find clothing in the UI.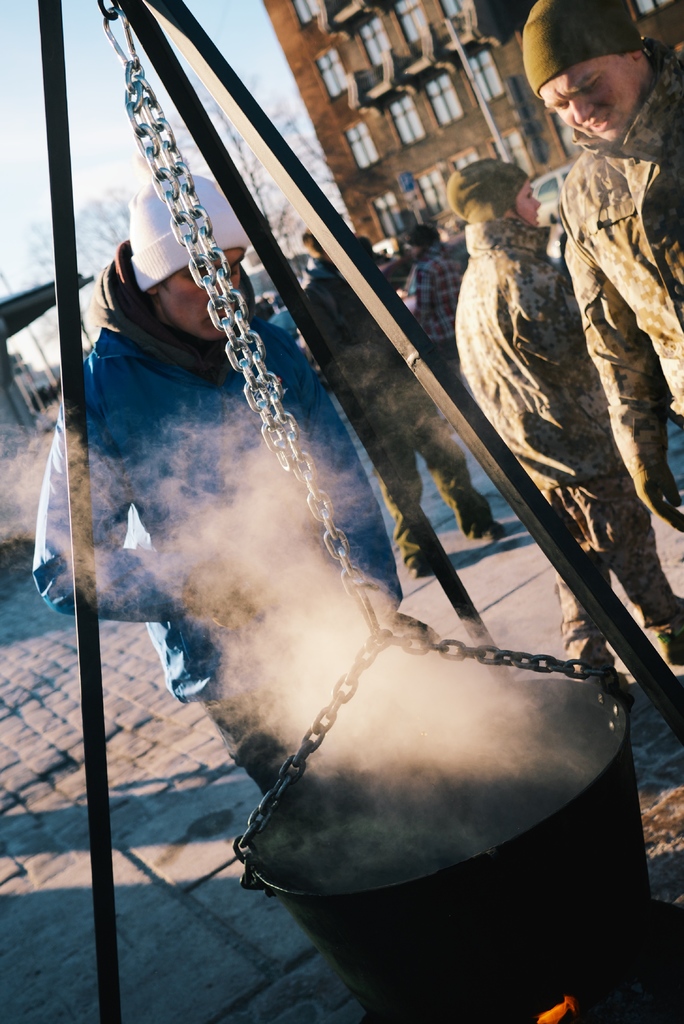
UI element at (34, 243, 405, 803).
